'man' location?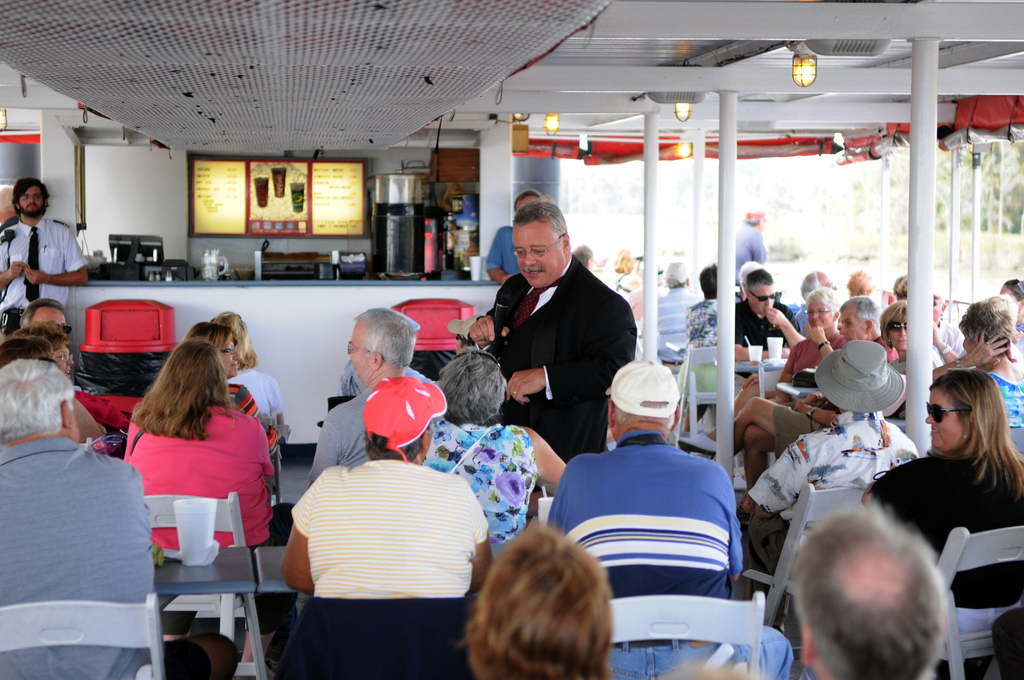
(21, 298, 71, 343)
